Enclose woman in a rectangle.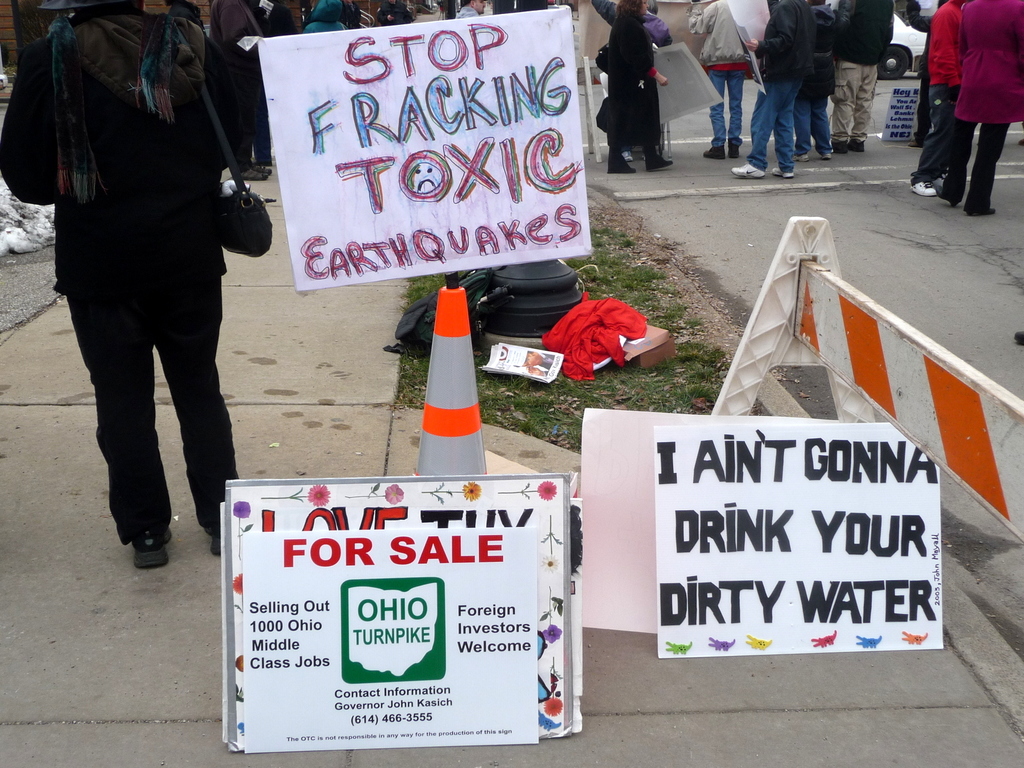
bbox=(0, 0, 260, 569).
